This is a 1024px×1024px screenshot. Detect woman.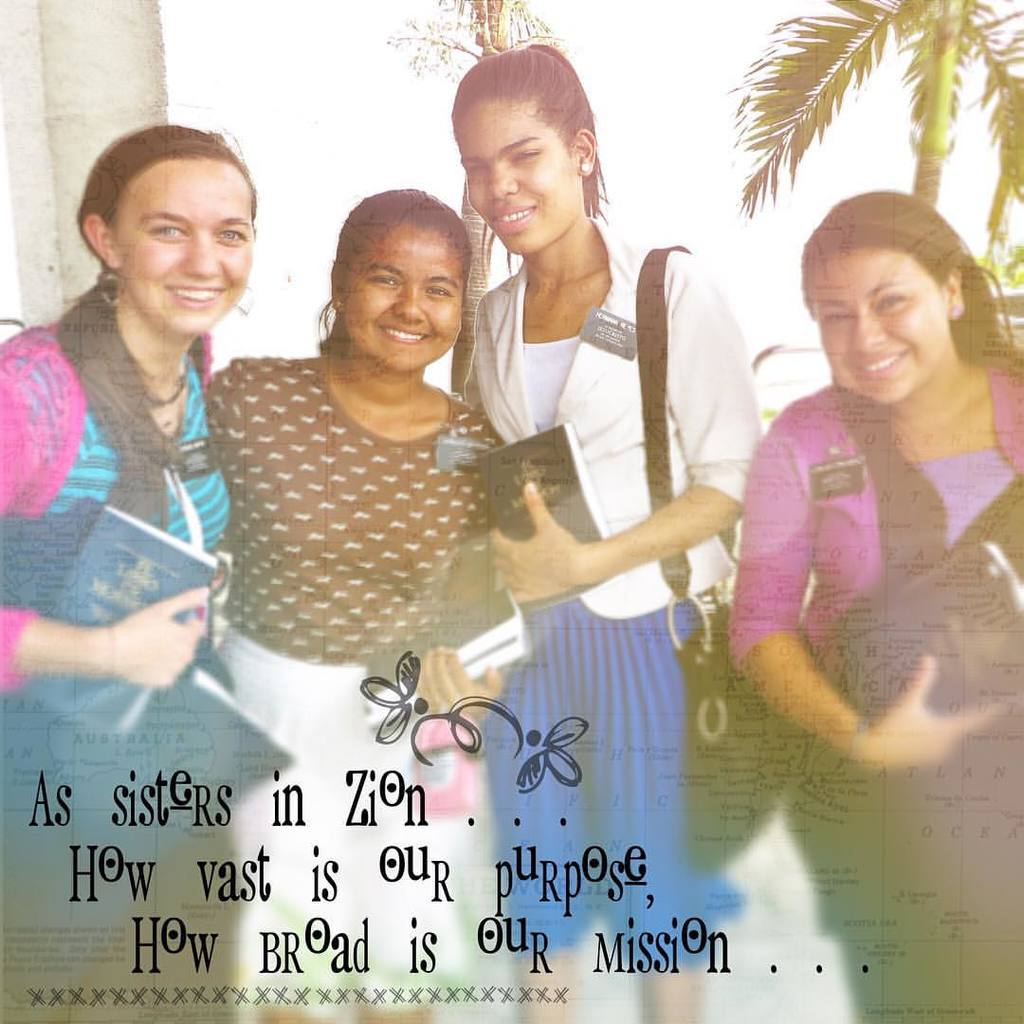
crop(442, 51, 764, 1023).
